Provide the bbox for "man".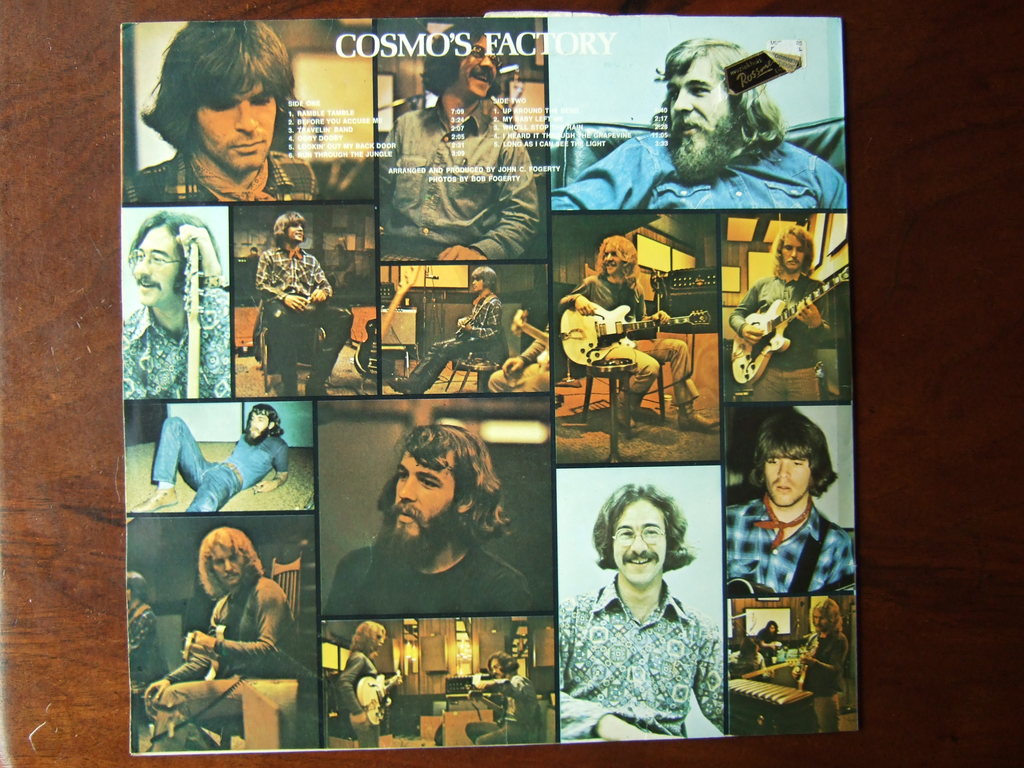
pyautogui.locateOnScreen(723, 410, 858, 591).
